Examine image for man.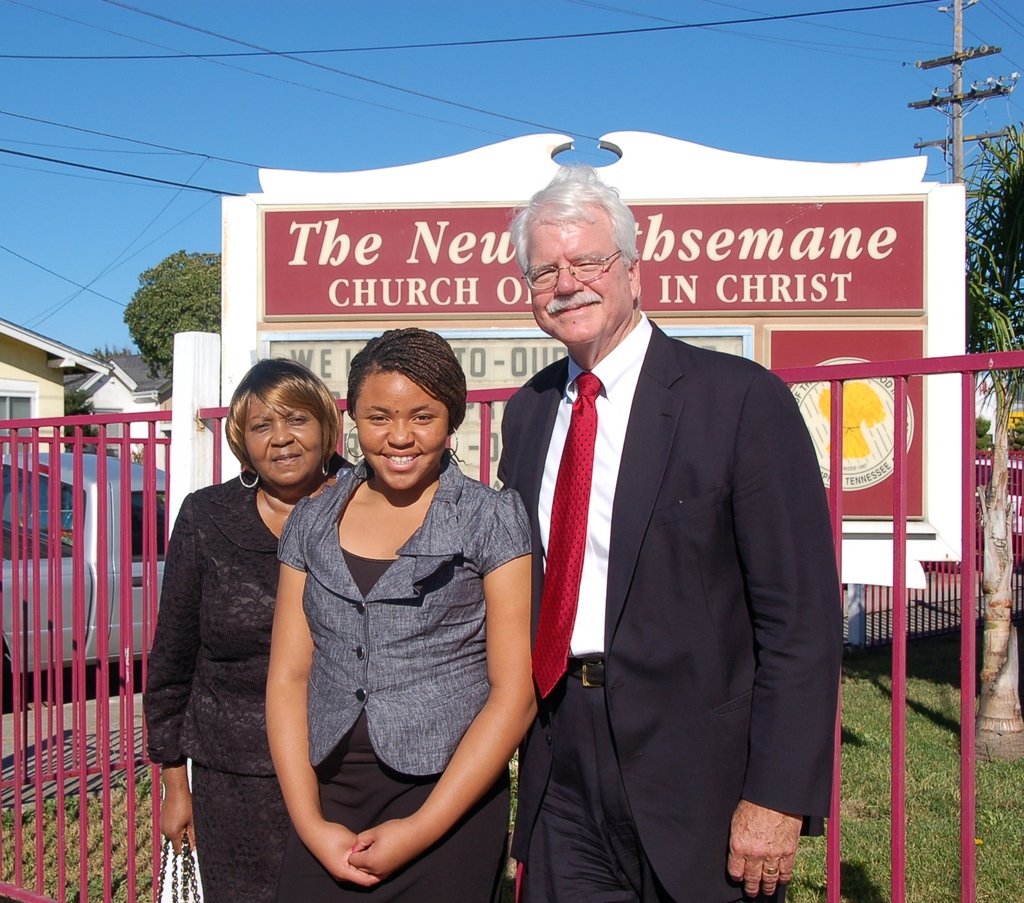
Examination result: (469, 147, 831, 898).
